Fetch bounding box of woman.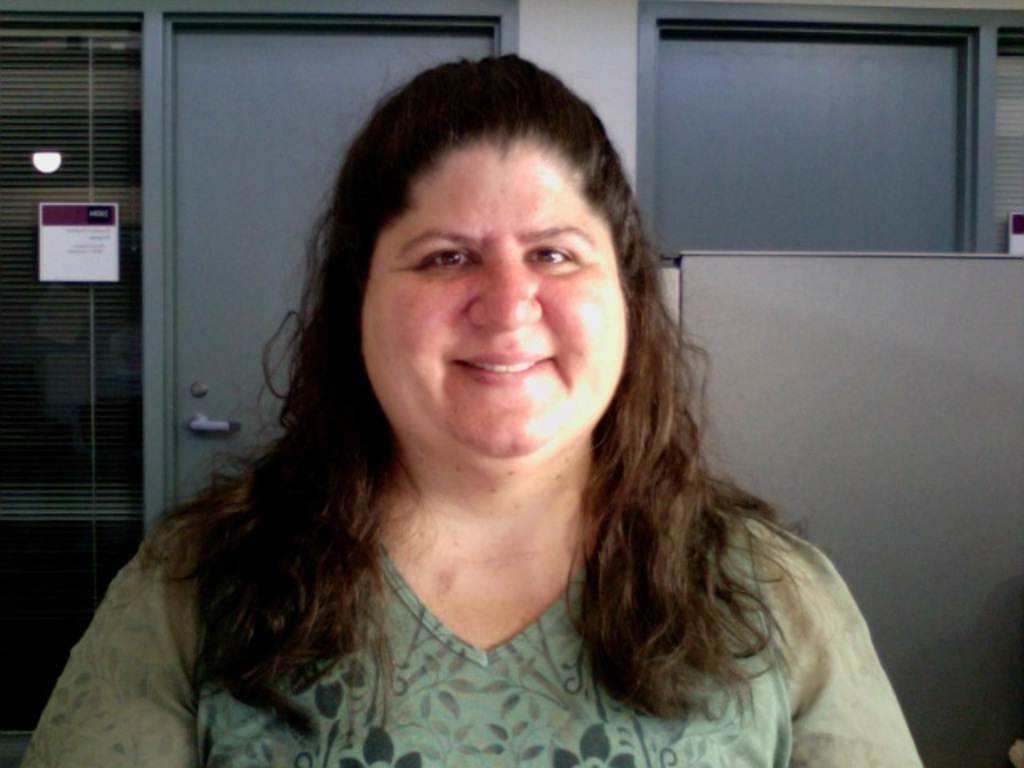
Bbox: BBox(107, 72, 880, 765).
